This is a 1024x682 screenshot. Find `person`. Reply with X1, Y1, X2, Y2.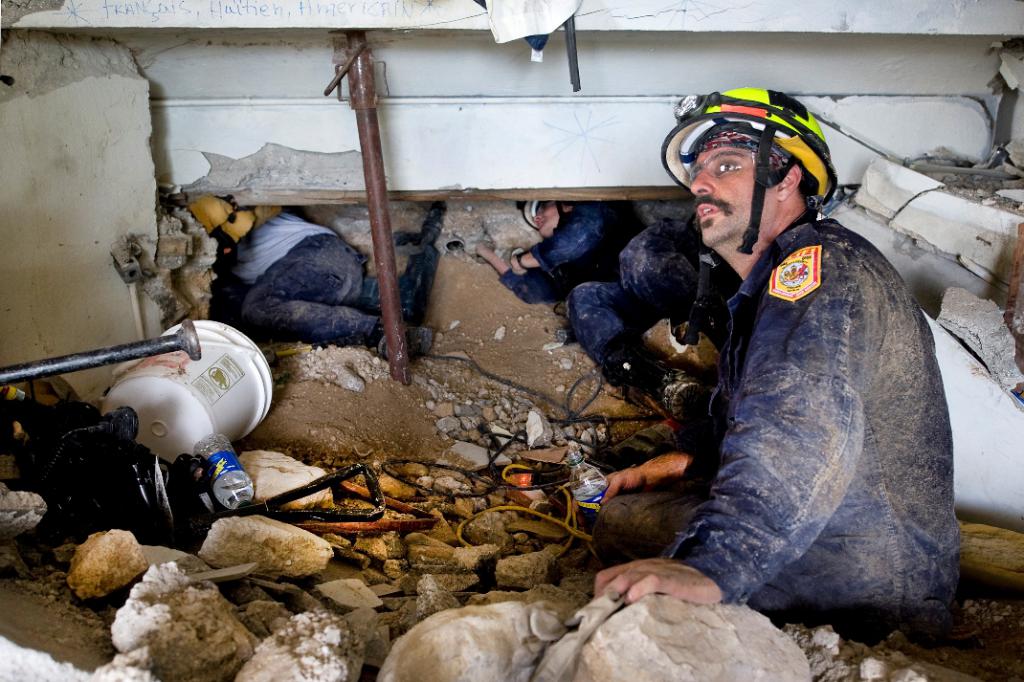
178, 192, 395, 346.
